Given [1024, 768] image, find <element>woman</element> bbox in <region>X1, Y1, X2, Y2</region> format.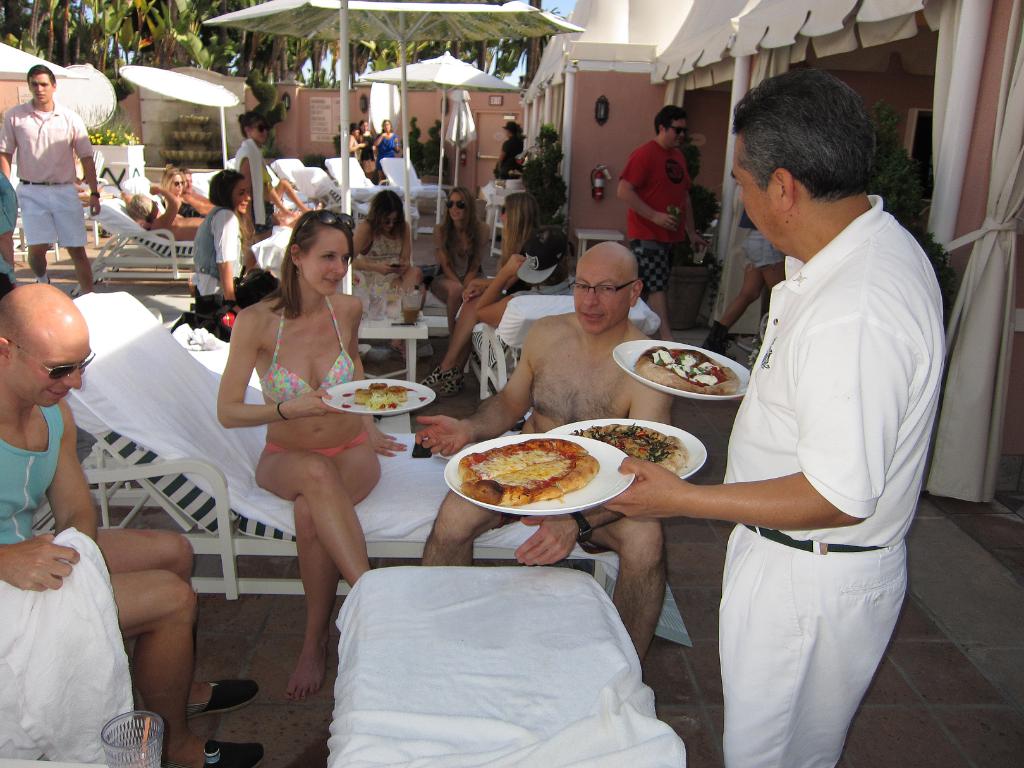
<region>490, 116, 525, 180</region>.
